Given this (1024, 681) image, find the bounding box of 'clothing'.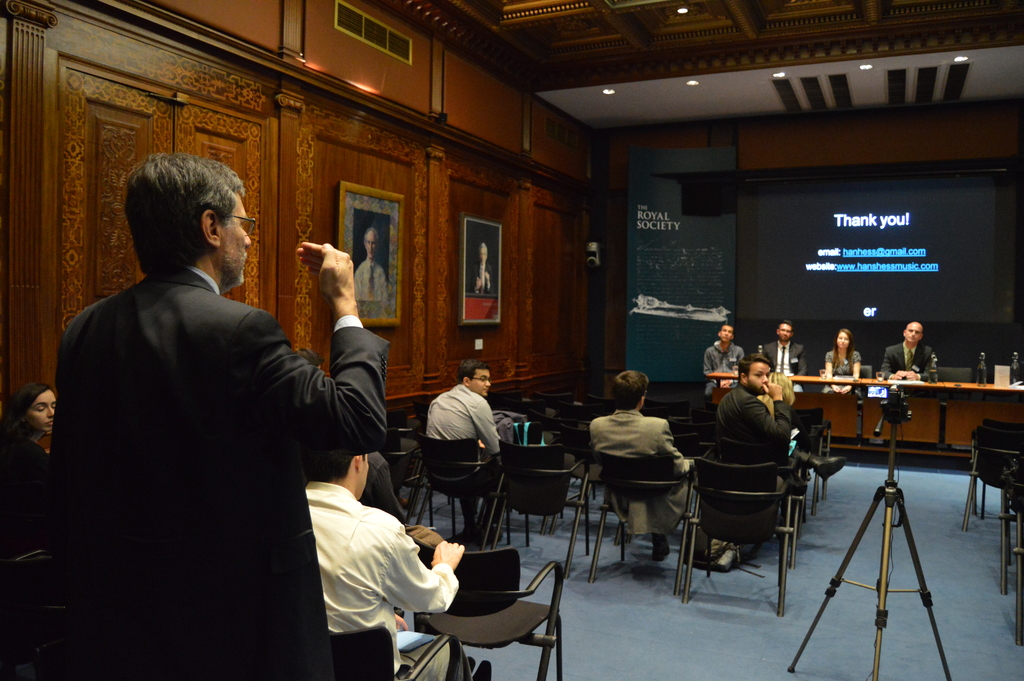
[x1=765, y1=341, x2=803, y2=389].
